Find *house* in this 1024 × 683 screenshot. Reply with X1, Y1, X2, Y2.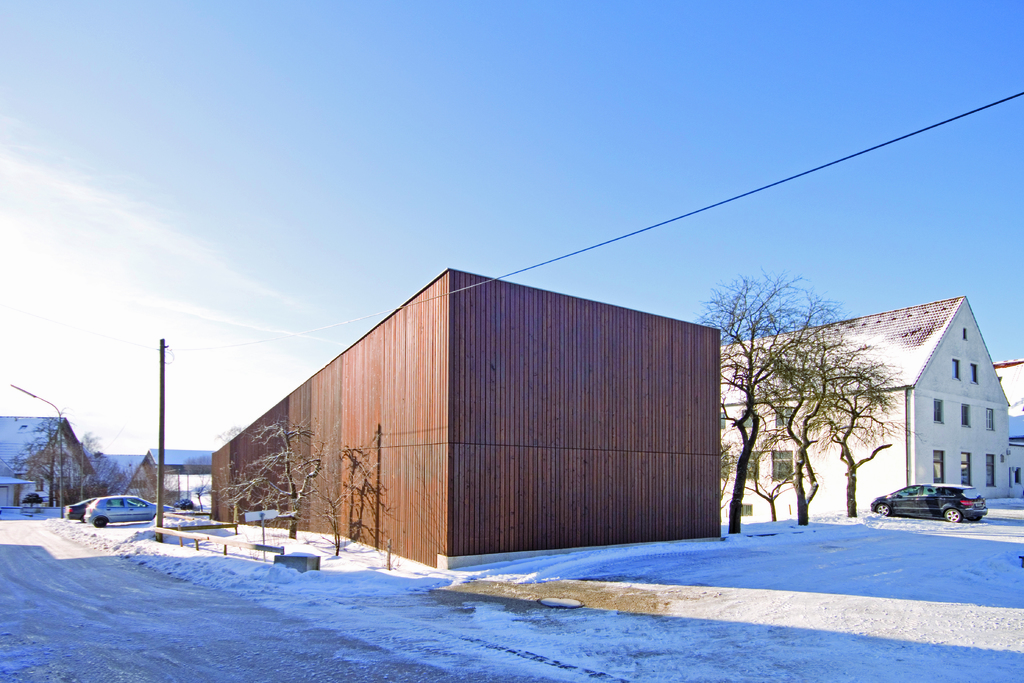
708, 290, 1002, 532.
